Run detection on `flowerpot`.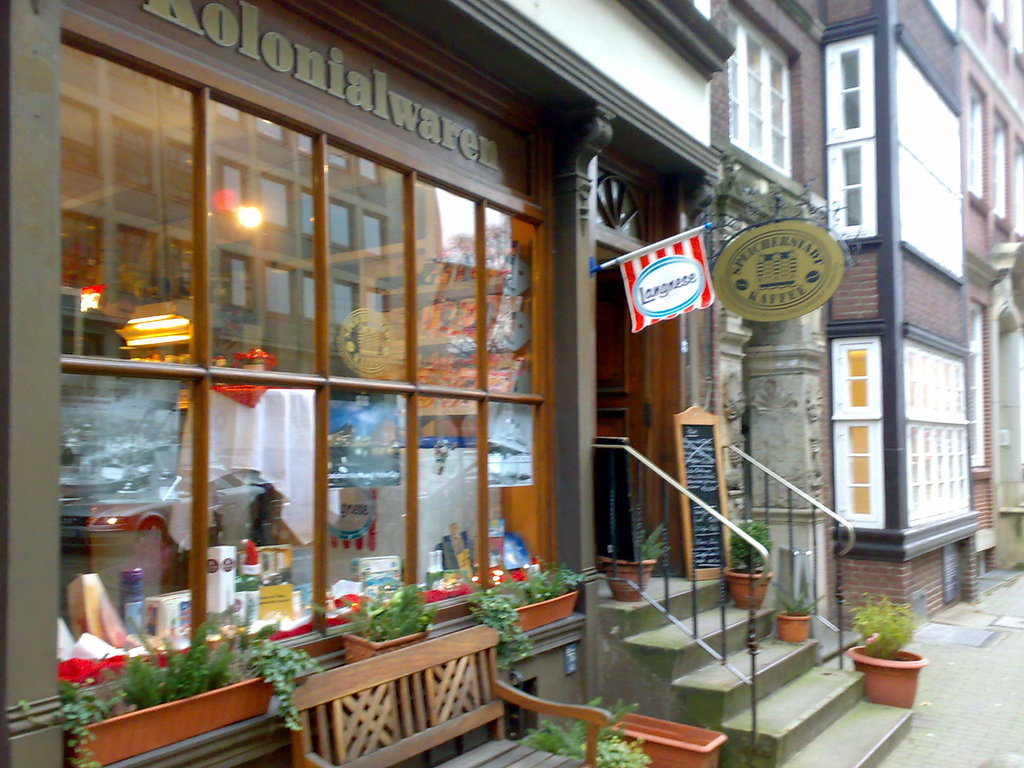
Result: [602, 706, 728, 767].
